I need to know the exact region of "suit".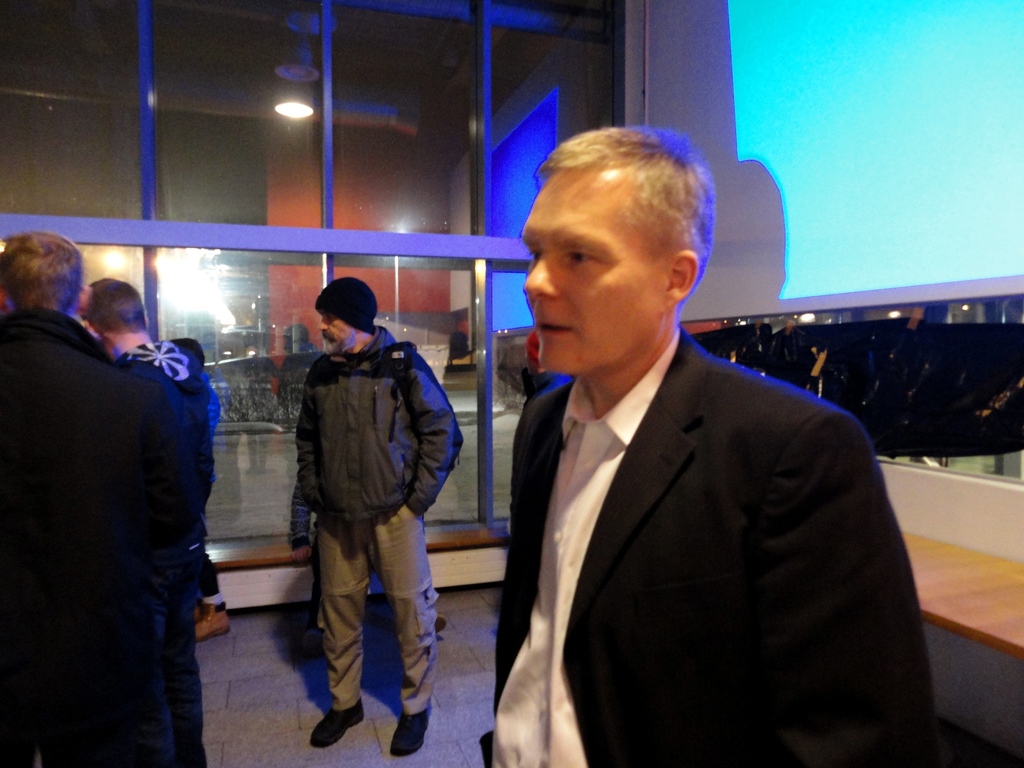
Region: pyautogui.locateOnScreen(463, 237, 923, 760).
